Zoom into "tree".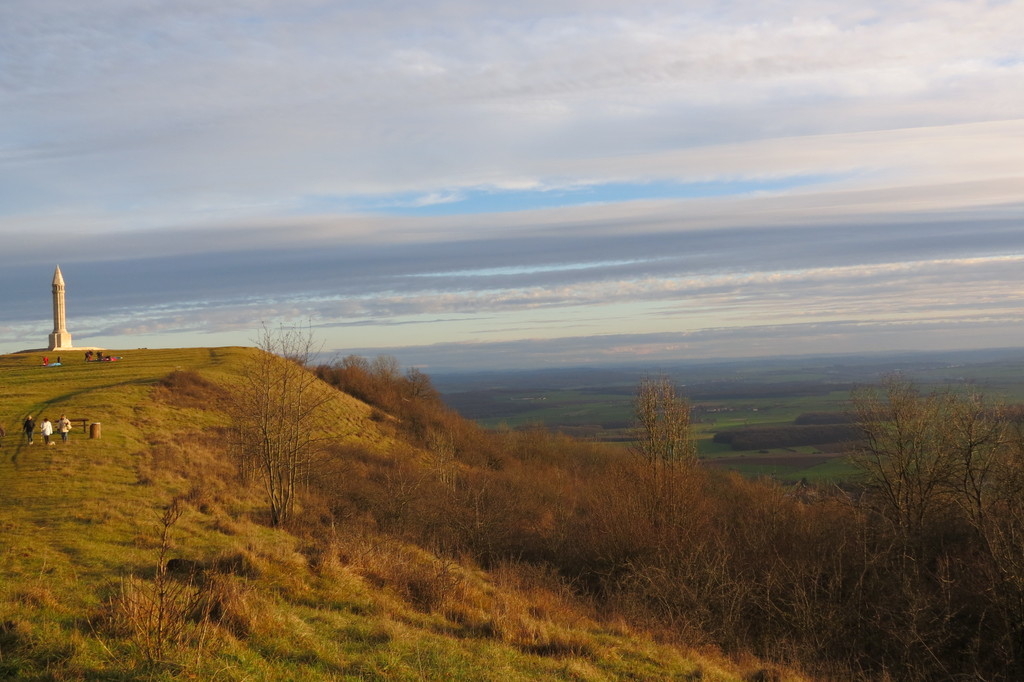
Zoom target: (630, 372, 729, 641).
